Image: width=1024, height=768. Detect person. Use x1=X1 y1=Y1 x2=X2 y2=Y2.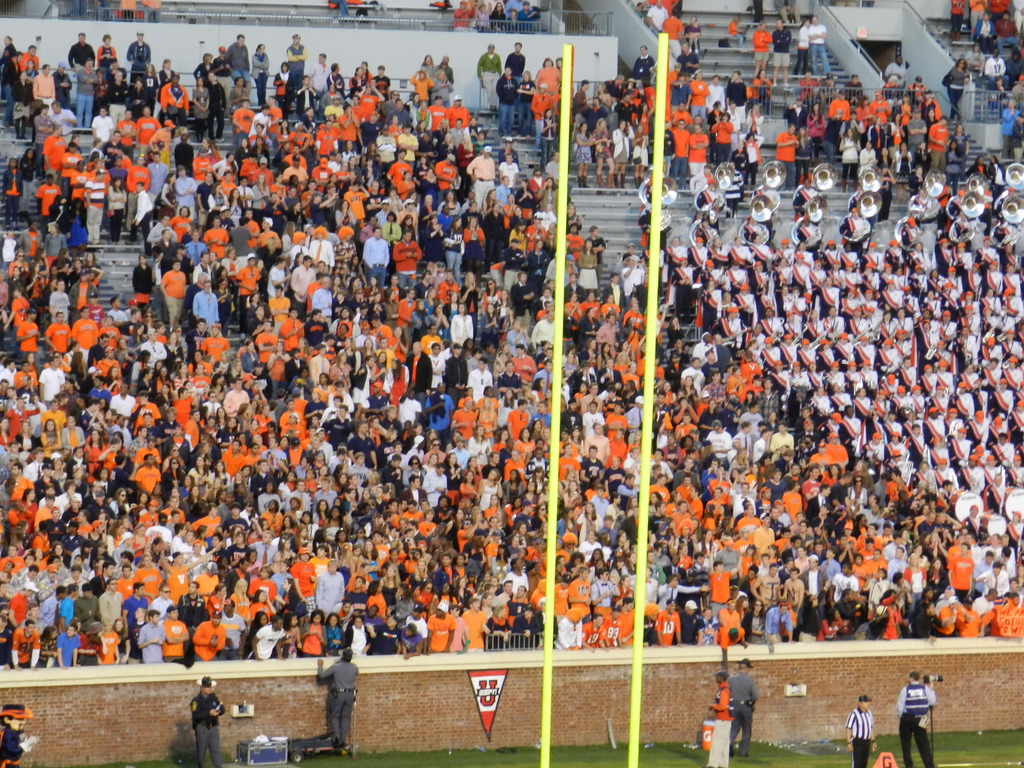
x1=724 y1=657 x2=758 y2=758.
